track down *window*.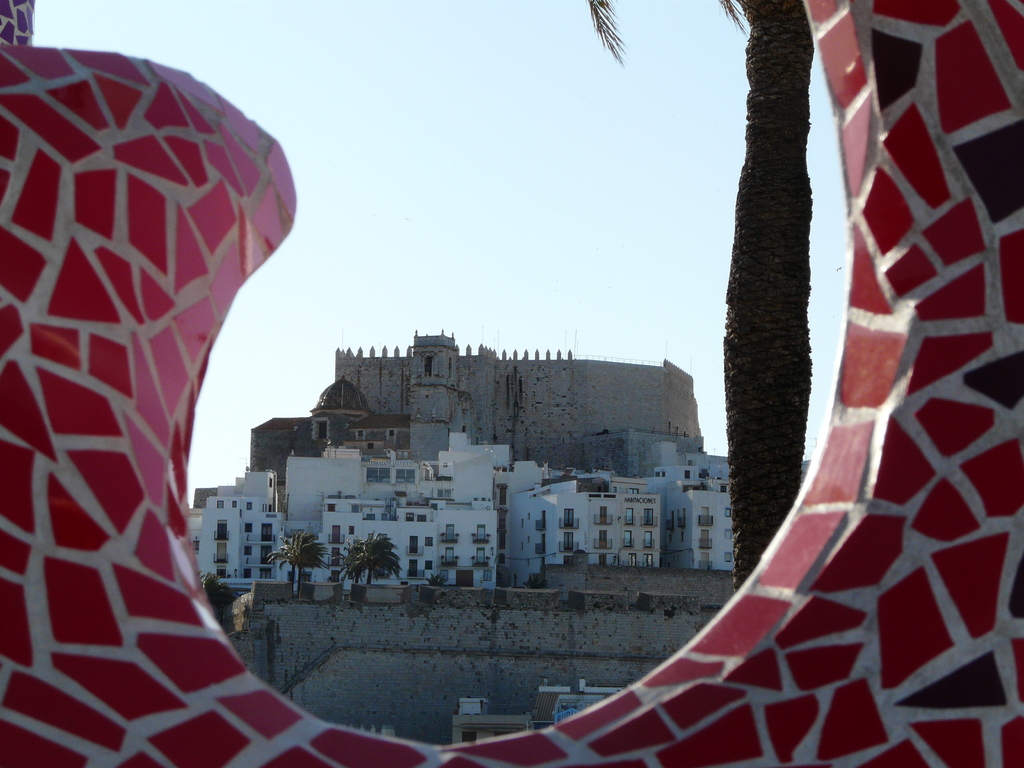
Tracked to {"left": 264, "top": 565, "right": 276, "bottom": 581}.
